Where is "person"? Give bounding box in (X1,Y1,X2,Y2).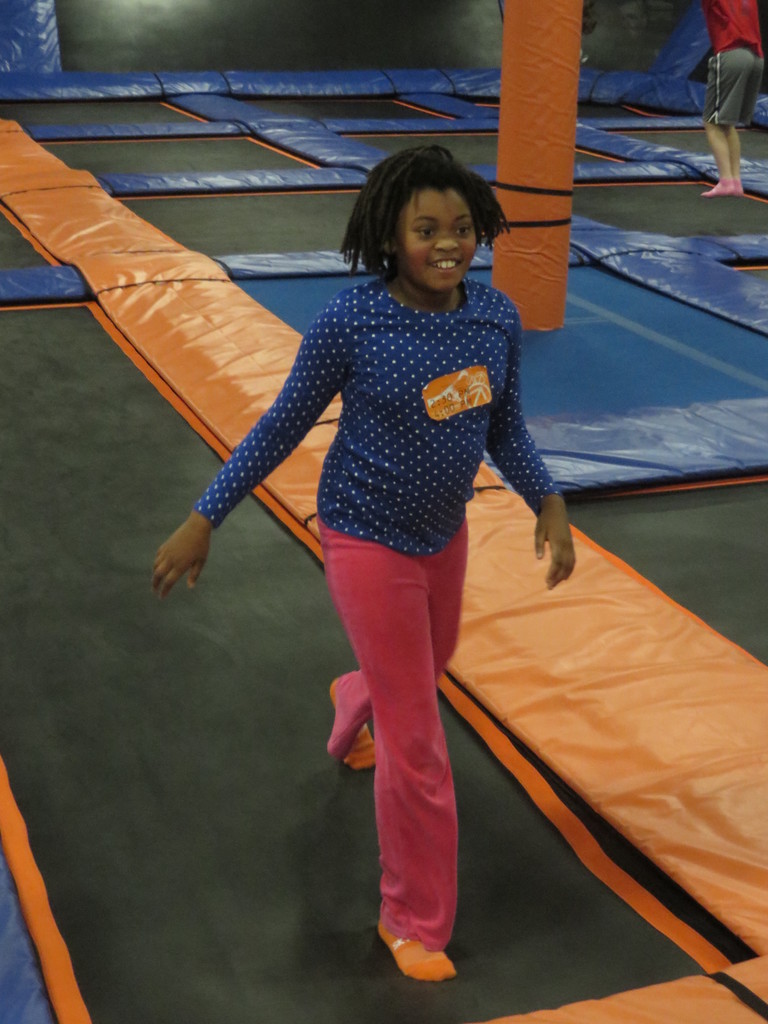
(700,0,765,196).
